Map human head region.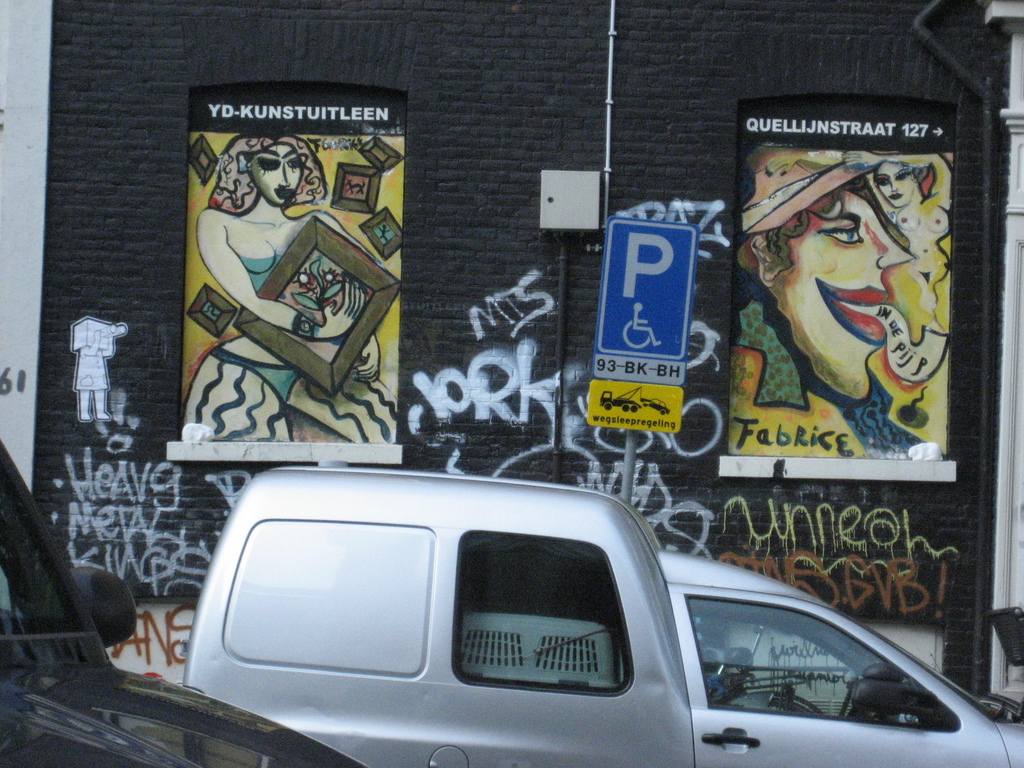
Mapped to x1=241, y1=145, x2=300, y2=207.
